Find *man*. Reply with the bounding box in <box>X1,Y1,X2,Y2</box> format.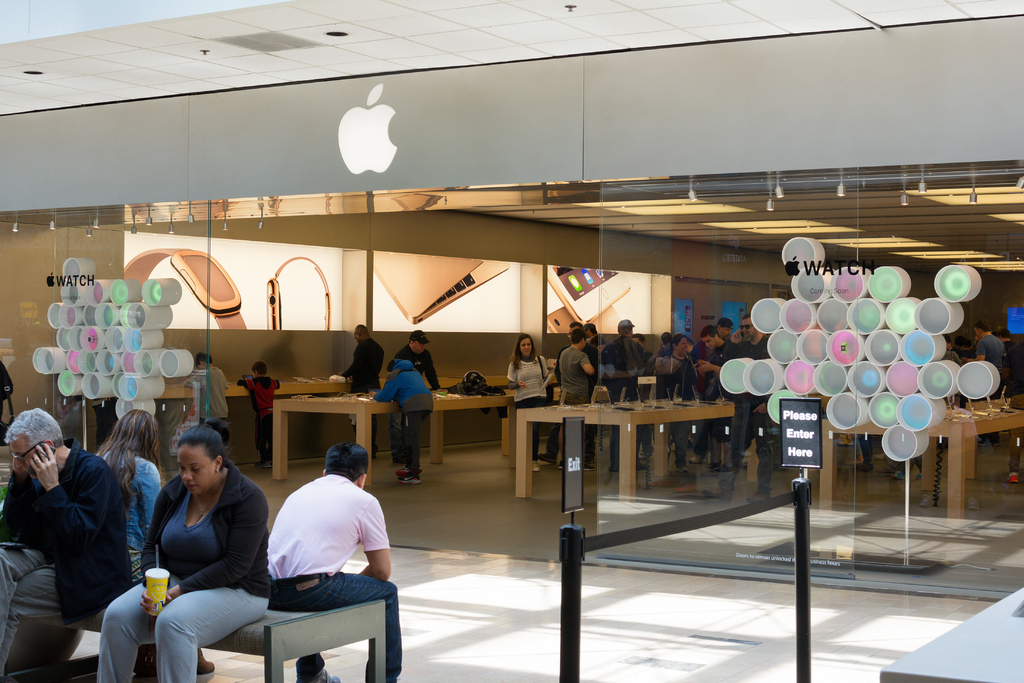
<box>551,328,594,462</box>.
